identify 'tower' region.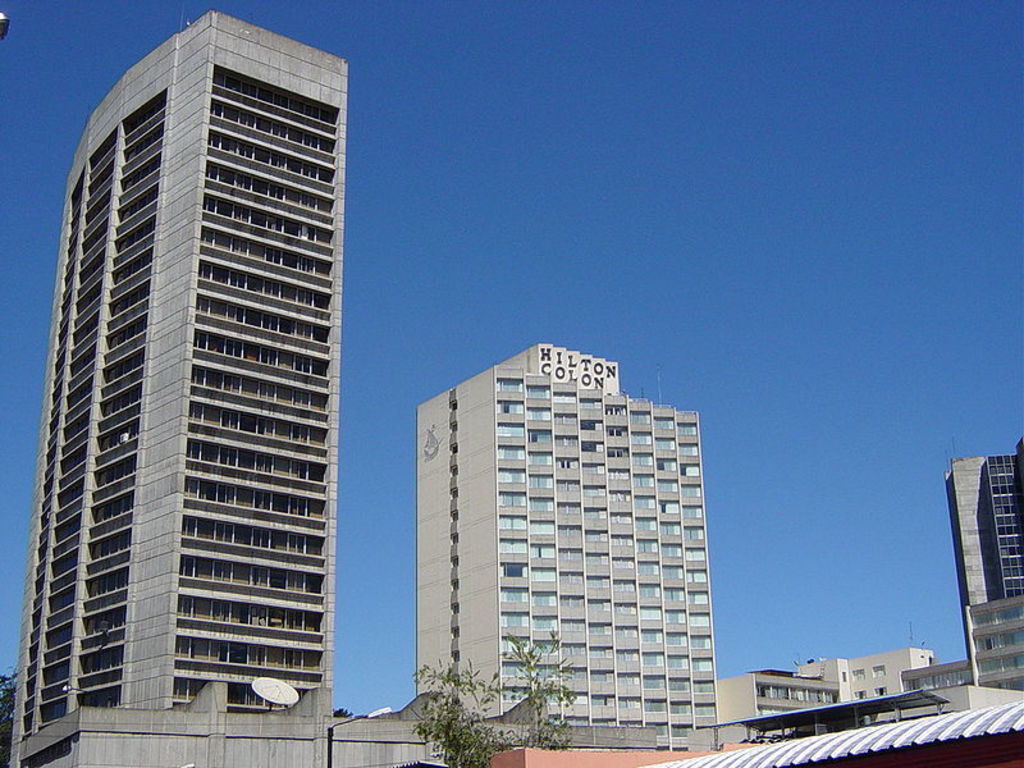
Region: <bbox>937, 438, 1023, 694</bbox>.
